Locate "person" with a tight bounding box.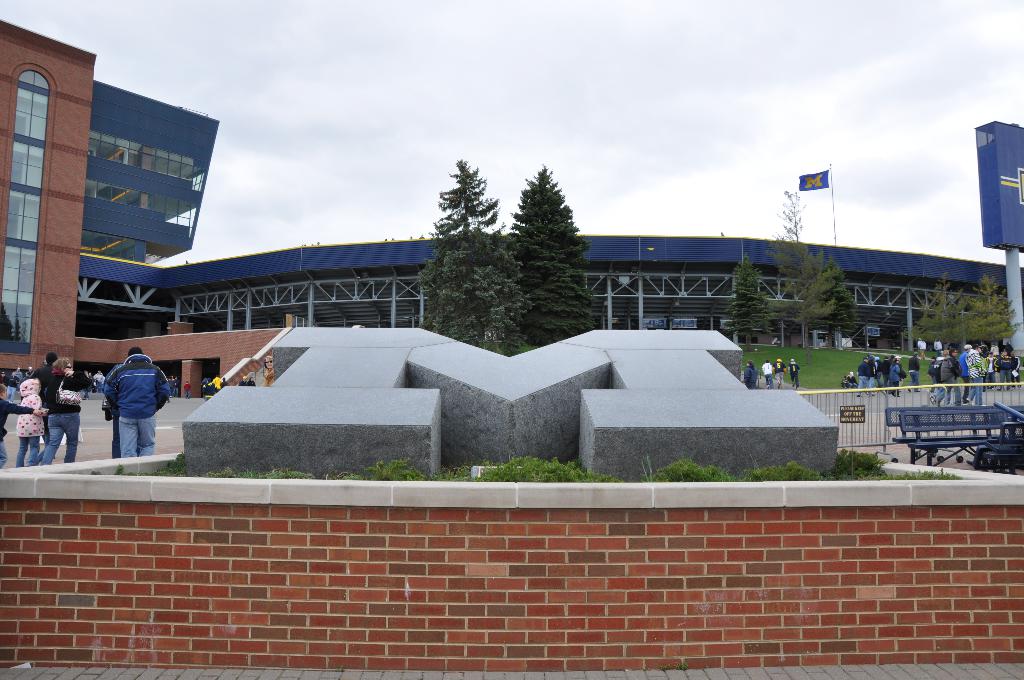
[40, 354, 85, 467].
